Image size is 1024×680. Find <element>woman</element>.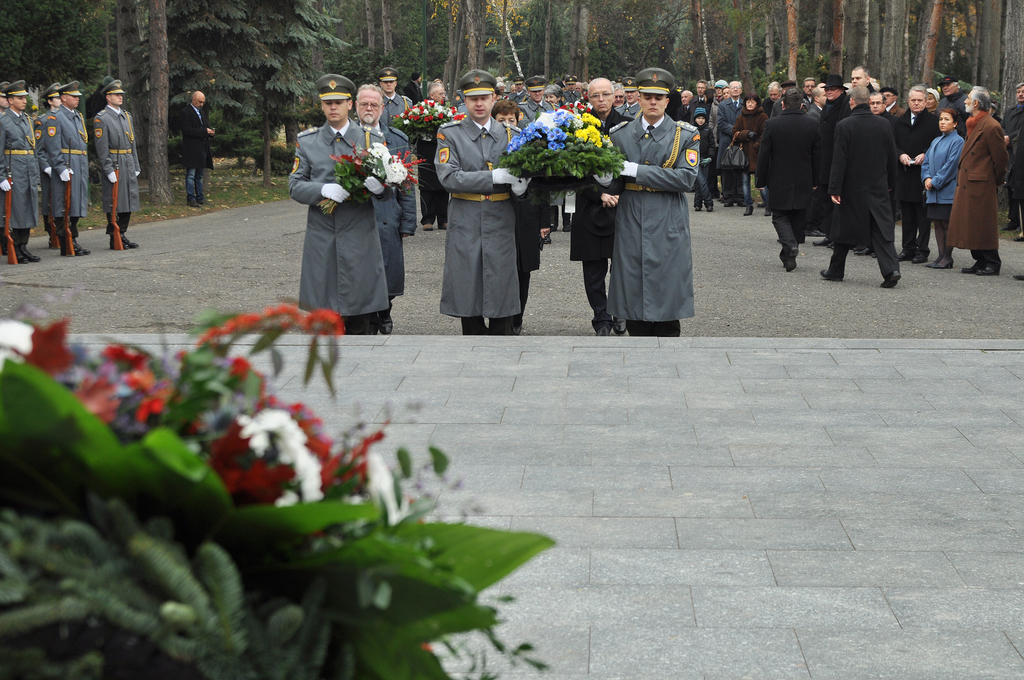
Rect(543, 85, 572, 231).
